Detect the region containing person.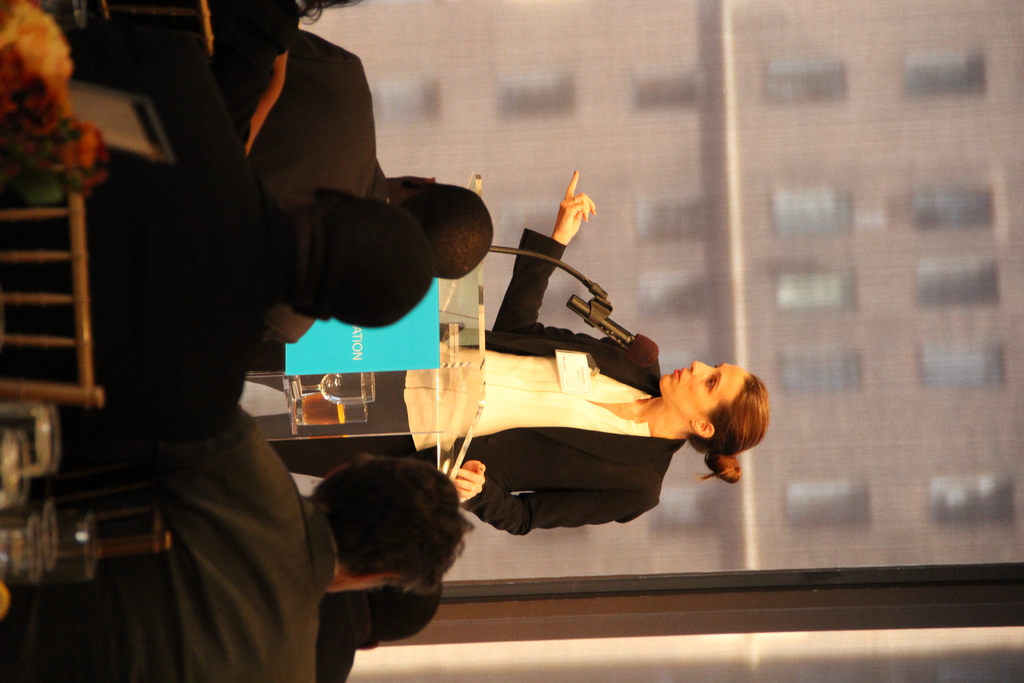
<region>0, 145, 436, 435</region>.
